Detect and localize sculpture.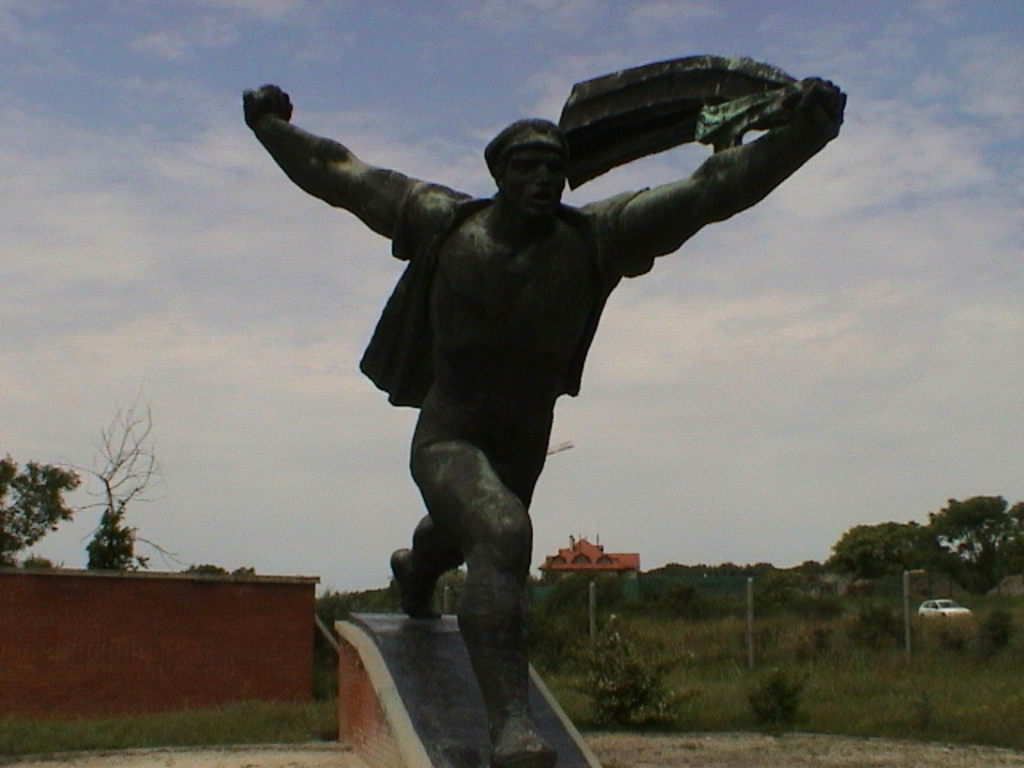
Localized at BBox(237, 46, 853, 766).
